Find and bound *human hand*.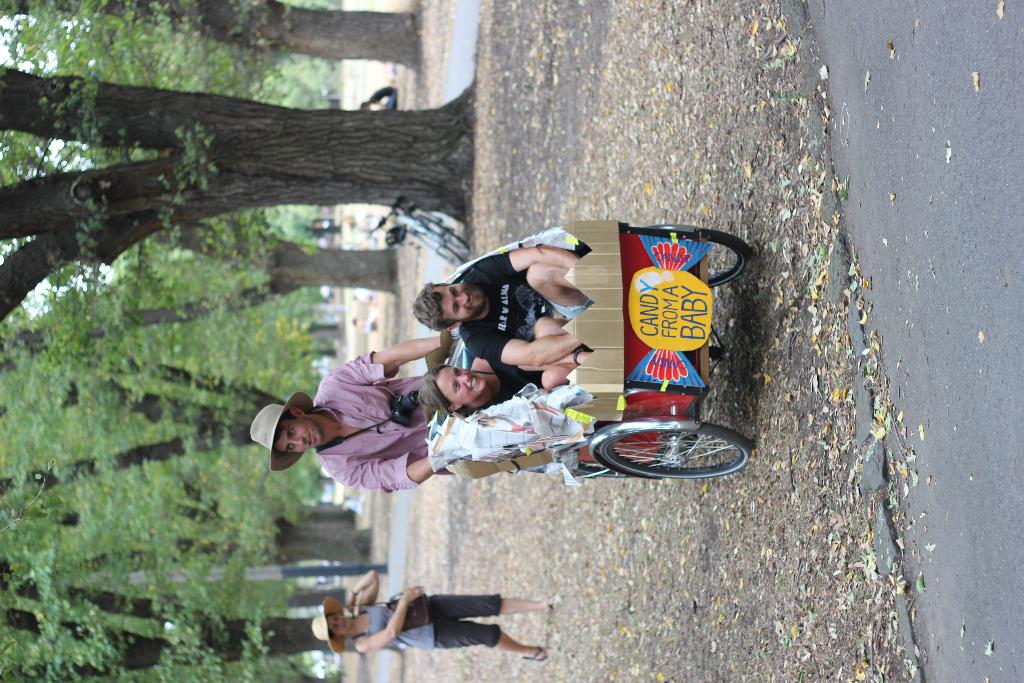
Bound: bbox(345, 593, 355, 616).
